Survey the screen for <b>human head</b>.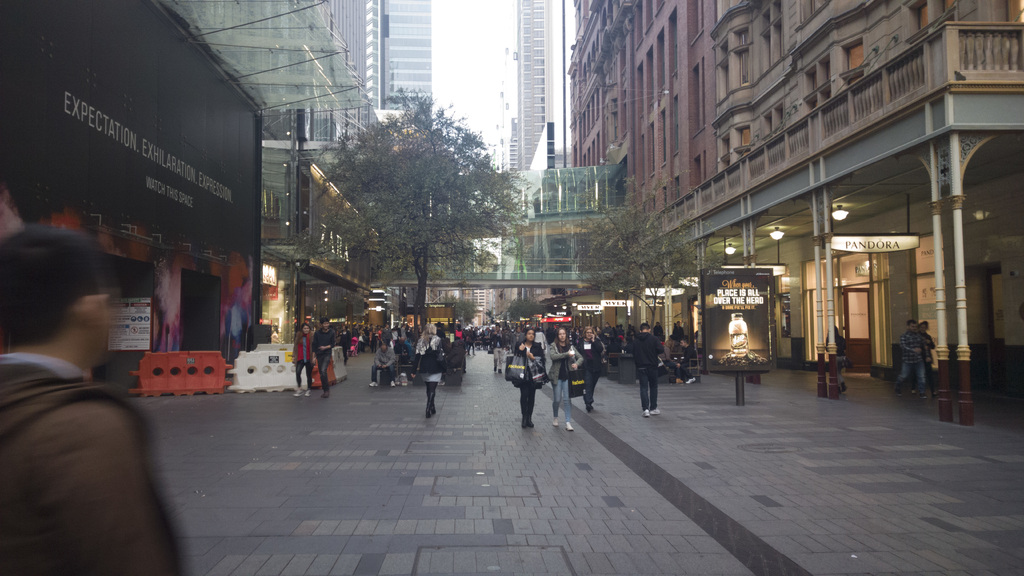
Survey found: bbox=(3, 219, 131, 369).
